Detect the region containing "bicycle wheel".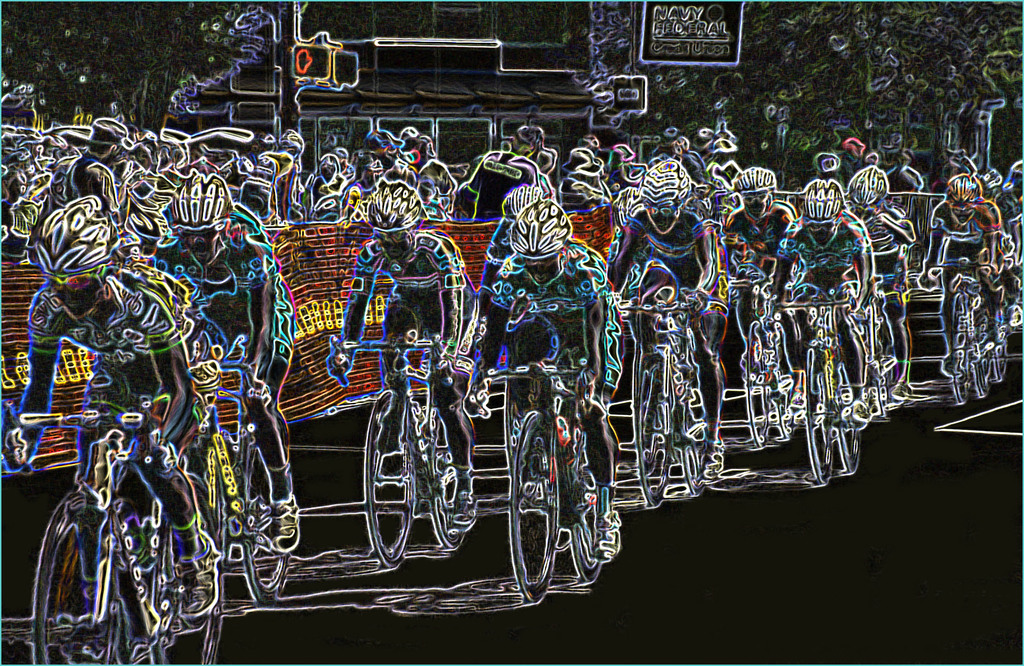
Rect(781, 311, 794, 339).
